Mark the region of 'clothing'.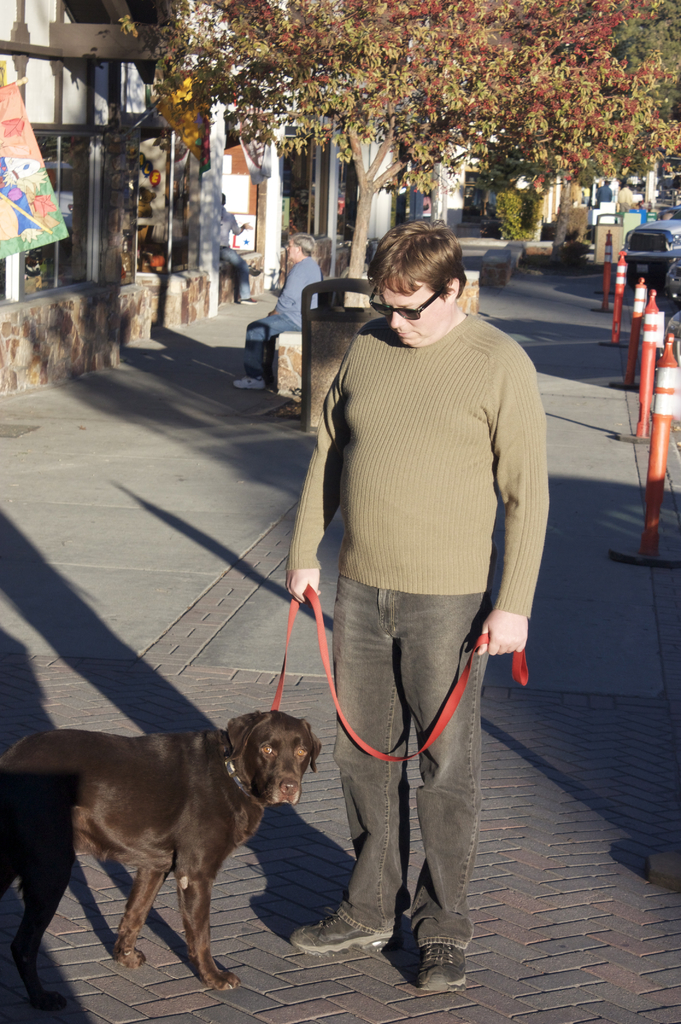
Region: box=[245, 259, 320, 370].
